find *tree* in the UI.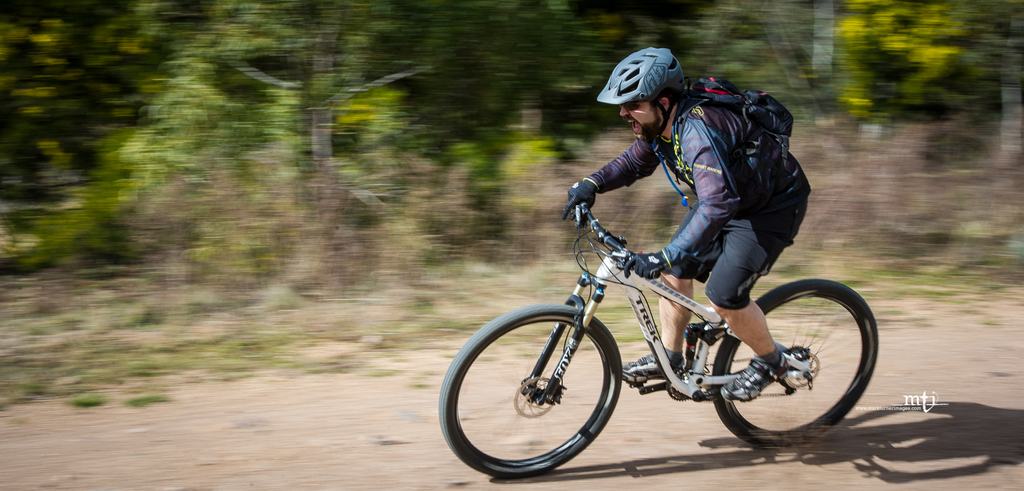
UI element at bbox(95, 0, 405, 266).
